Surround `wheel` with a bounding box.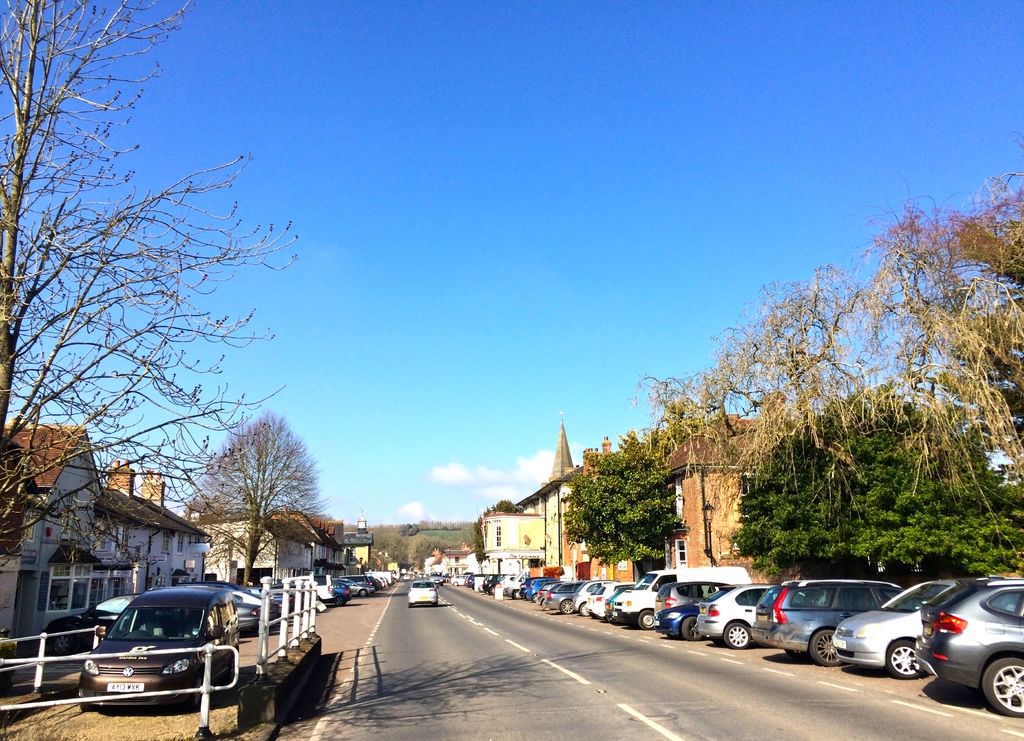
BBox(888, 637, 924, 681).
